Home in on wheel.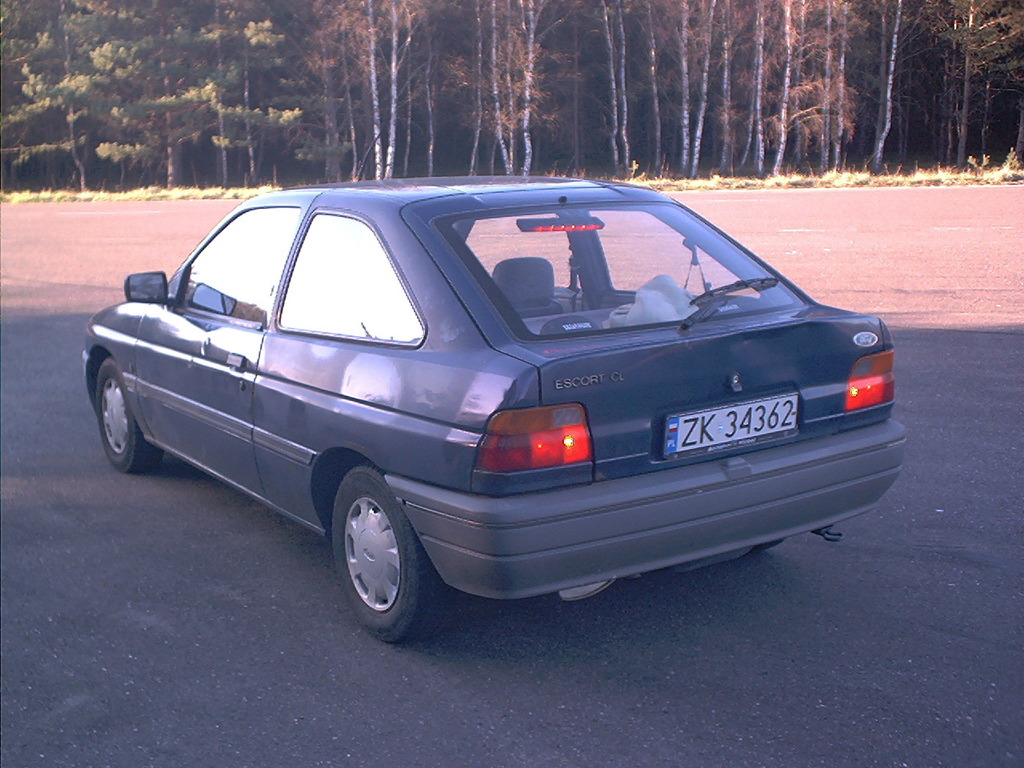
Homed in at (left=328, top=491, right=420, bottom=633).
